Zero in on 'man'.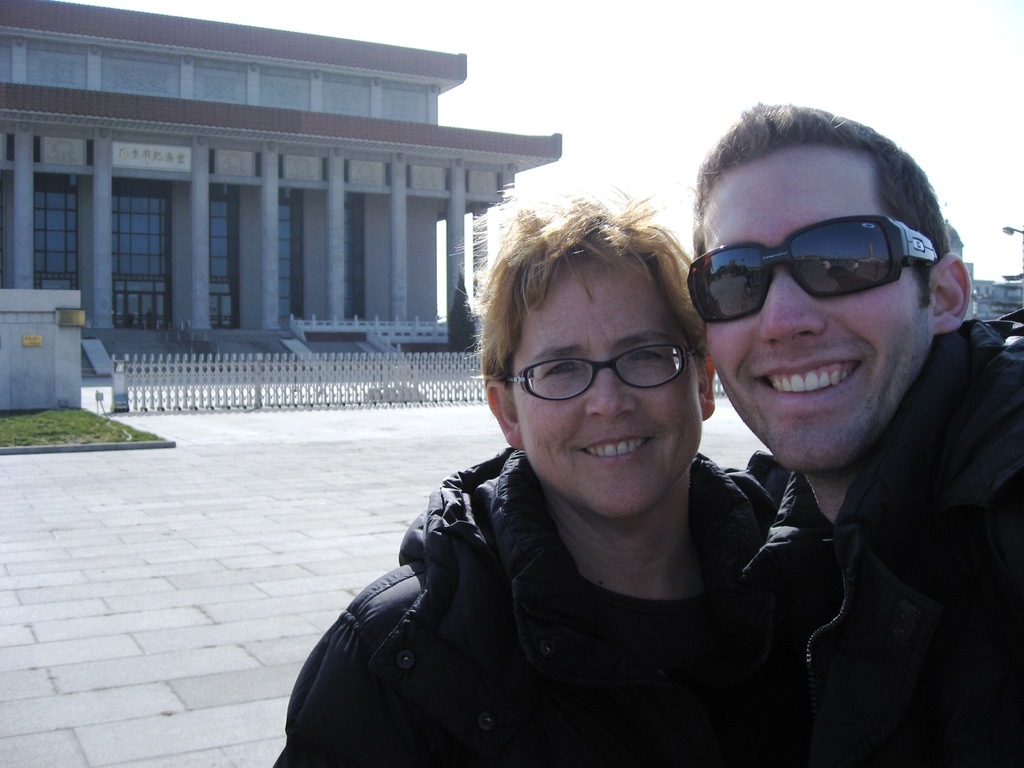
Zeroed in: [259,184,794,765].
